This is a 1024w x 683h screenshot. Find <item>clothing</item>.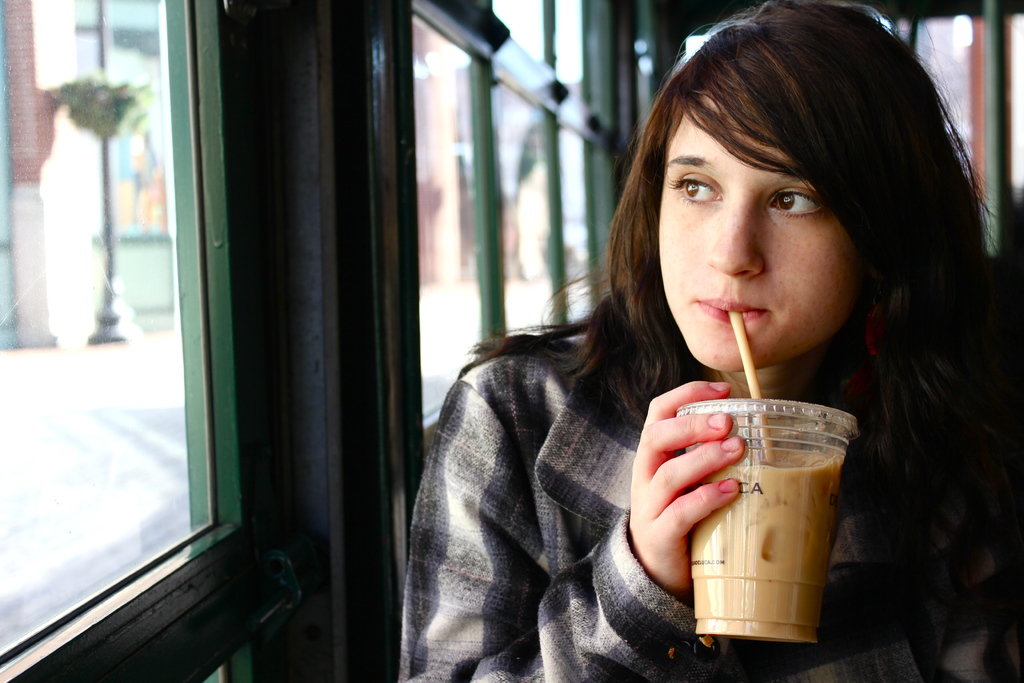
Bounding box: [left=399, top=352, right=1023, bottom=682].
